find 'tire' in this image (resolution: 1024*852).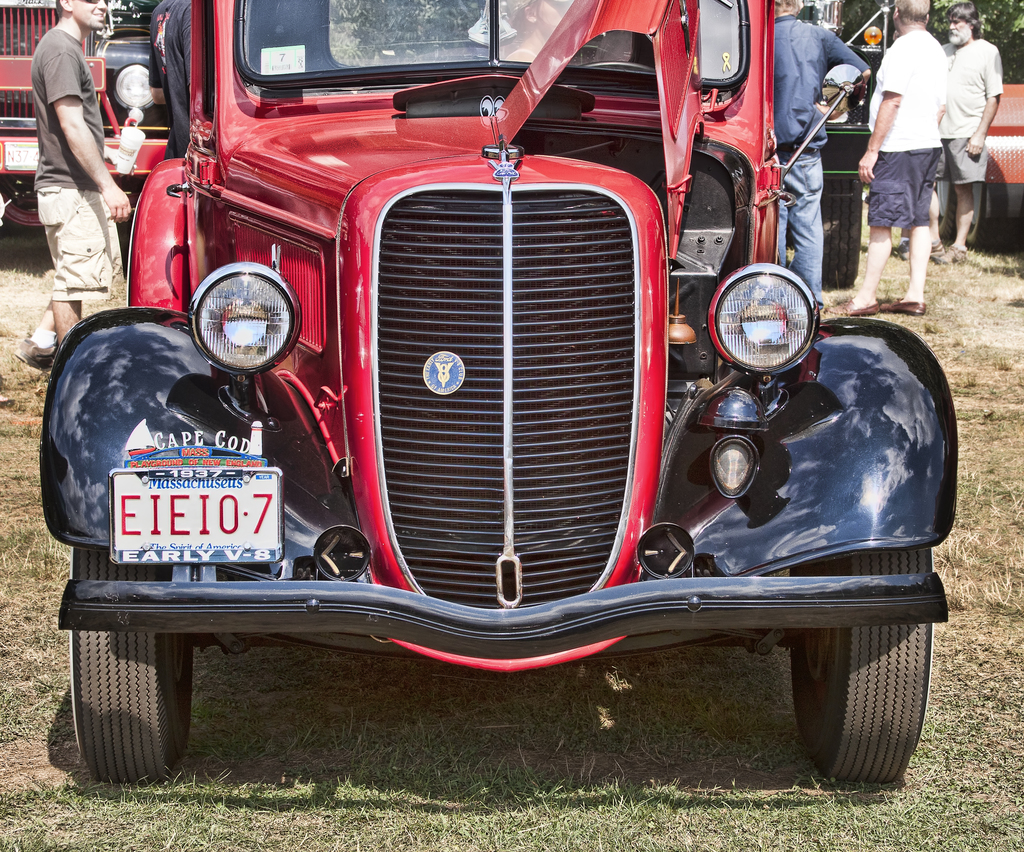
bbox=[849, 105, 866, 127].
